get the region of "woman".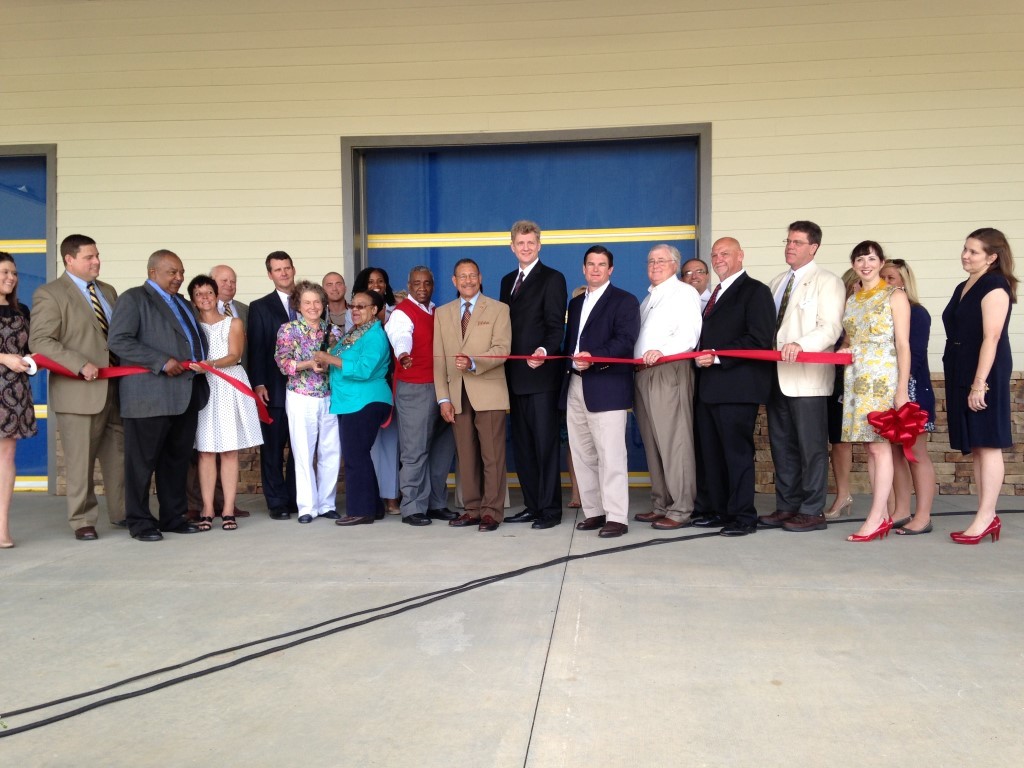
[824,263,868,523].
